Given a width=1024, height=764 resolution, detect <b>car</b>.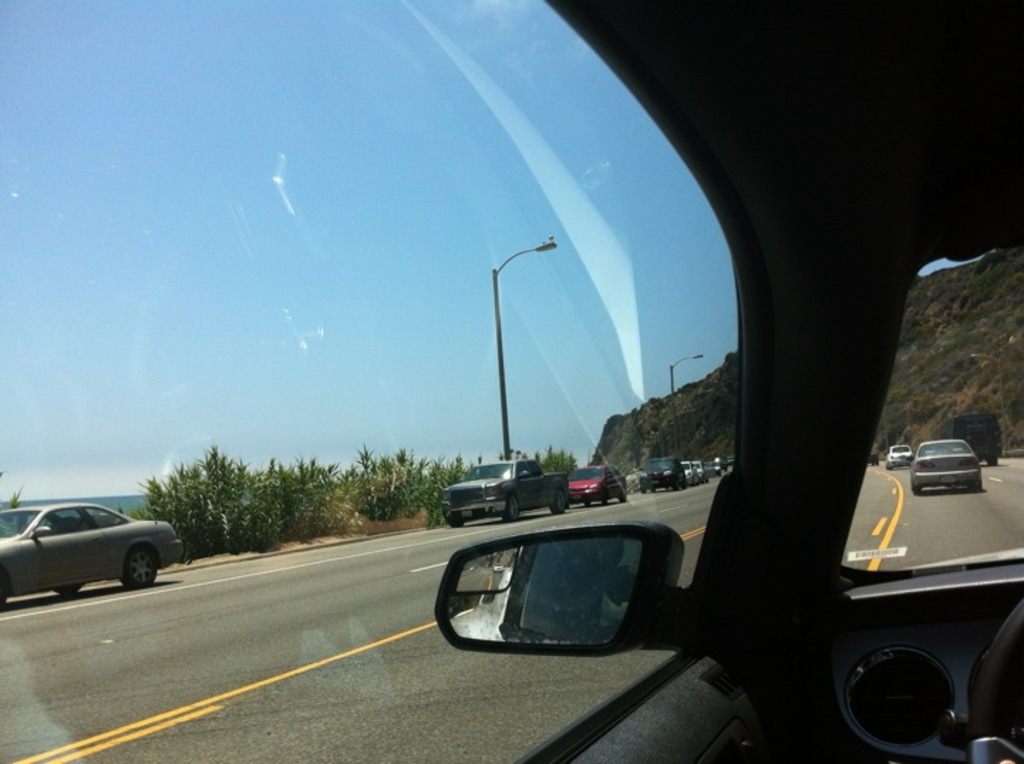
(0, 0, 1023, 763).
